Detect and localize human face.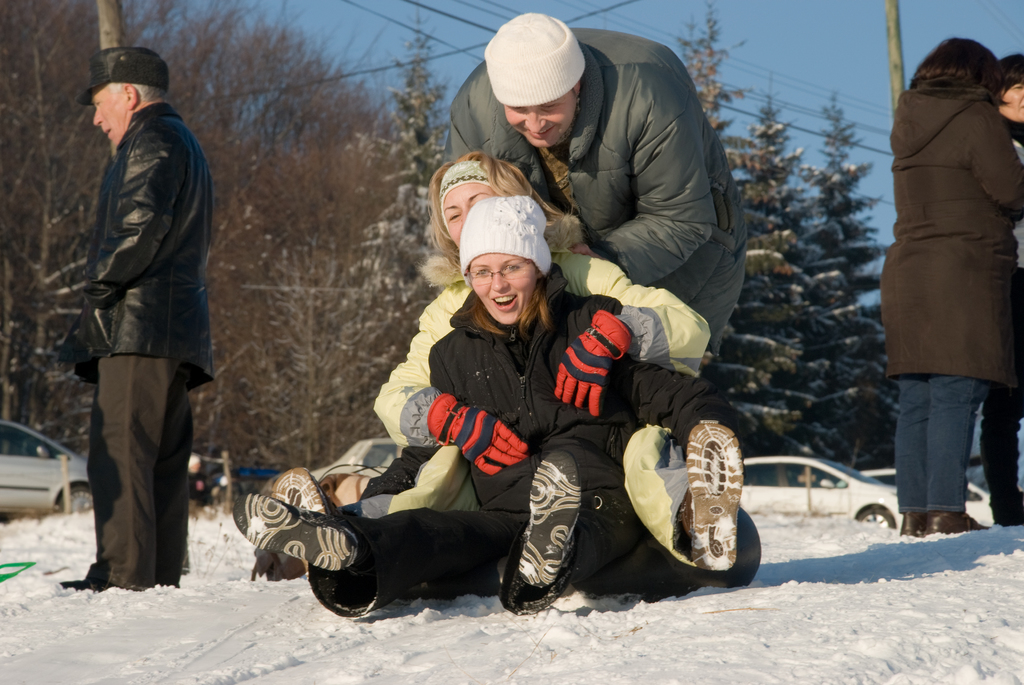
Localized at box=[93, 81, 132, 139].
